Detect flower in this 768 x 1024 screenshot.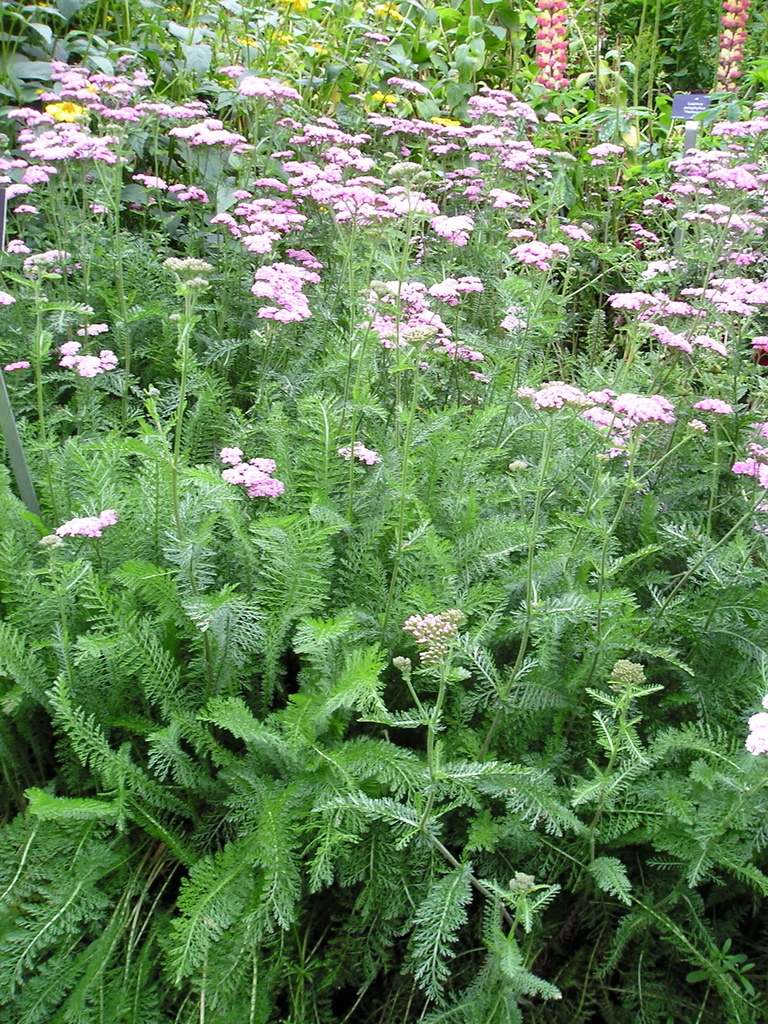
Detection: box=[61, 504, 114, 538].
